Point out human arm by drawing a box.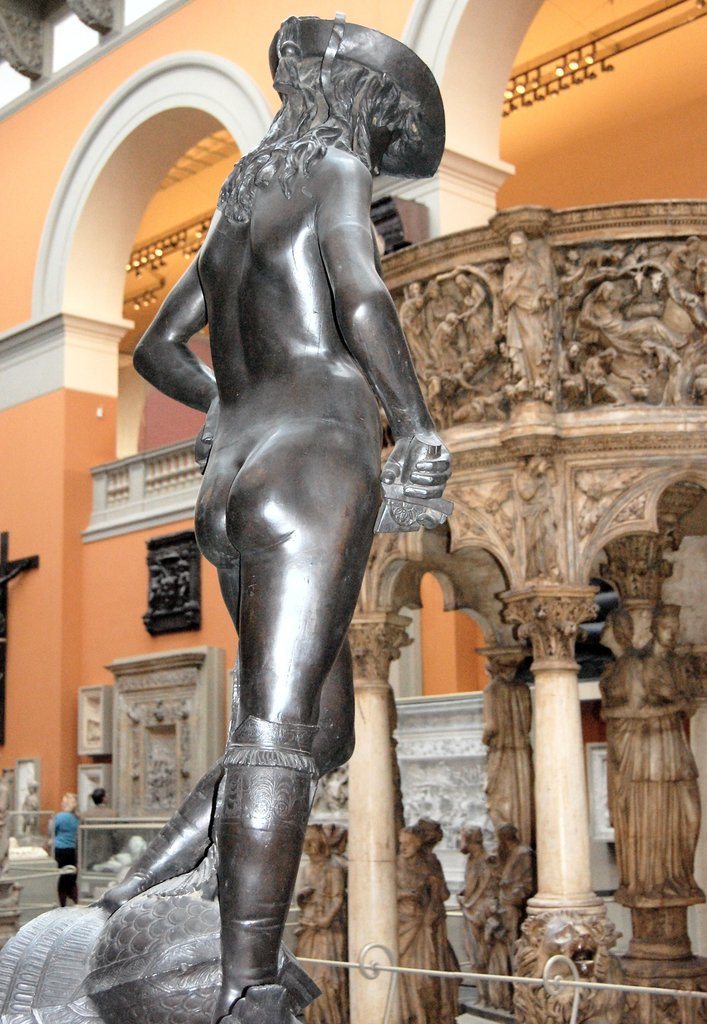
639/662/706/724.
